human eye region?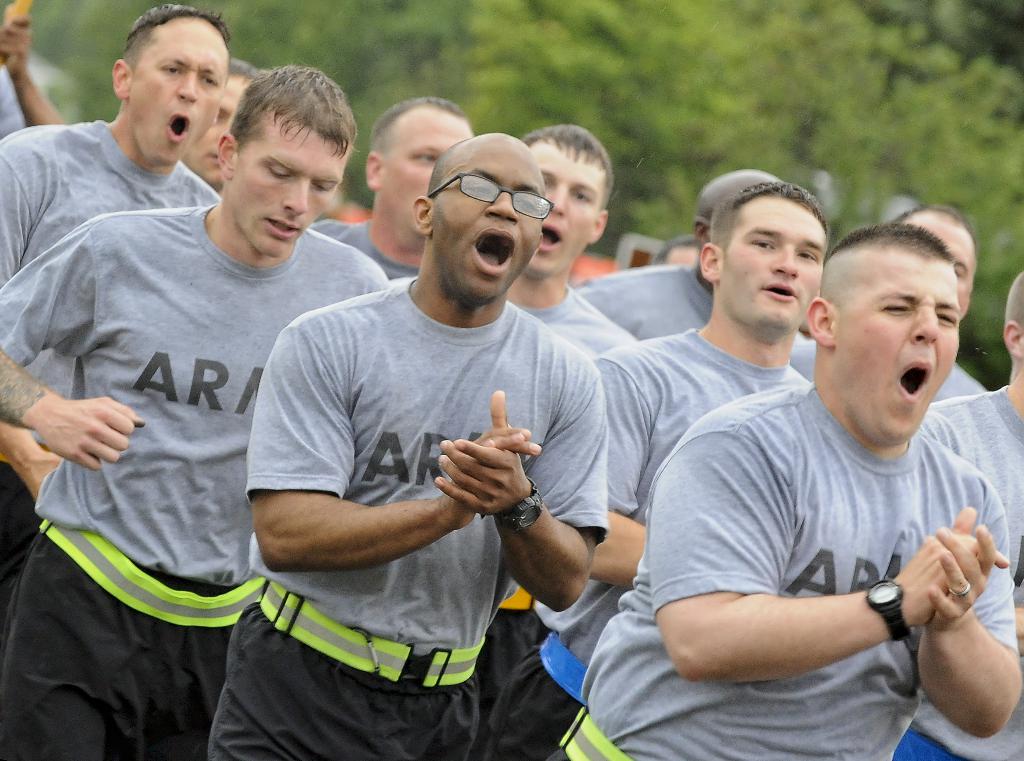
[879, 297, 909, 316]
